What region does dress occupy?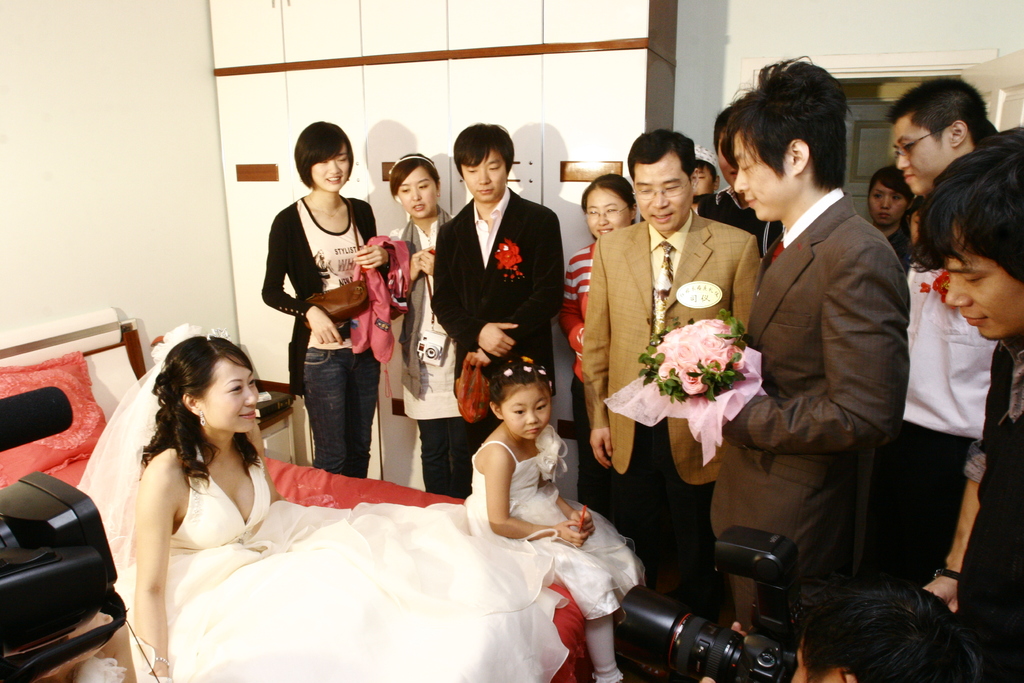
BBox(460, 425, 646, 621).
